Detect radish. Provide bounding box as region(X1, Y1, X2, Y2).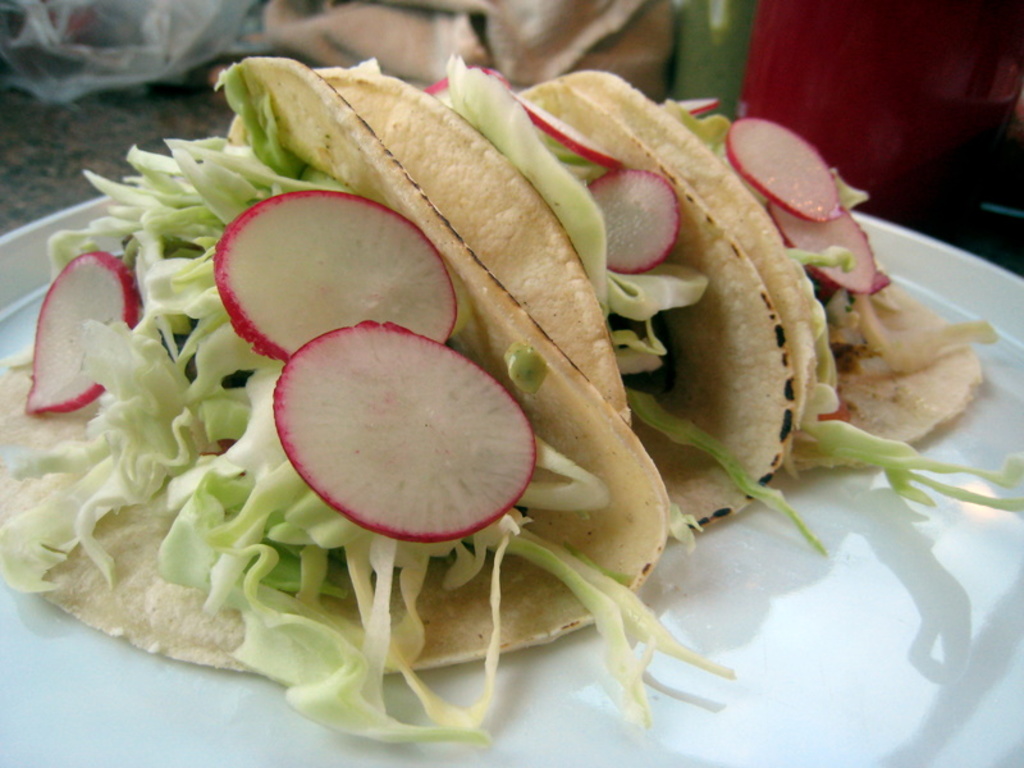
region(269, 311, 538, 545).
